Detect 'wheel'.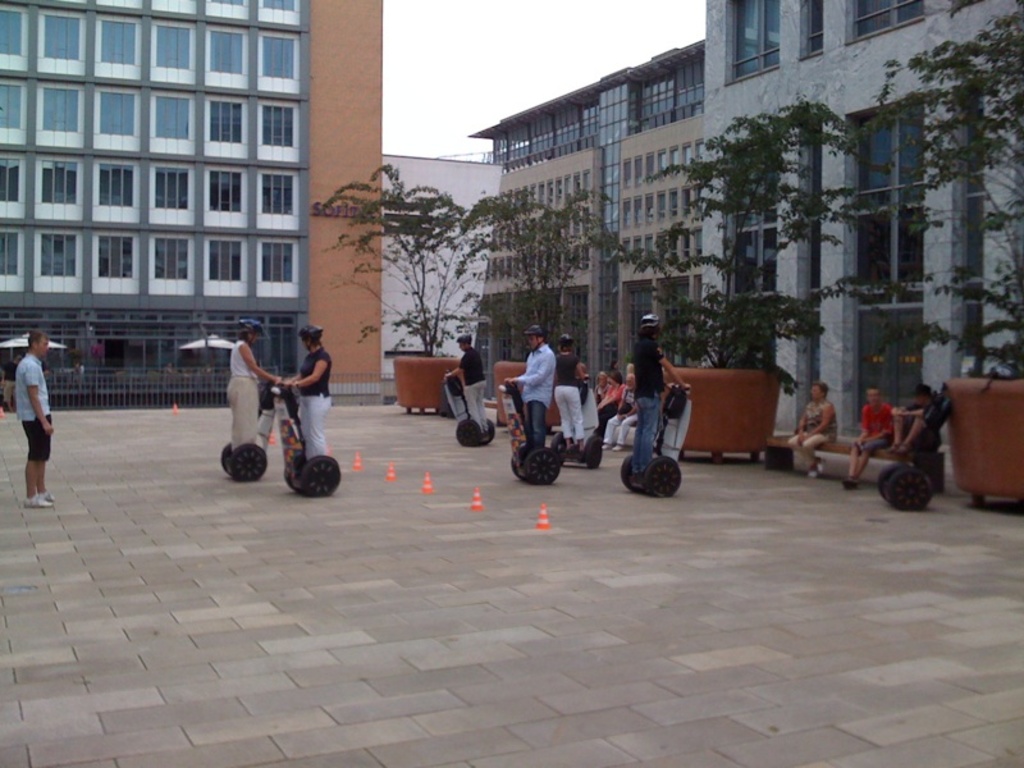
Detected at rect(879, 465, 913, 495).
